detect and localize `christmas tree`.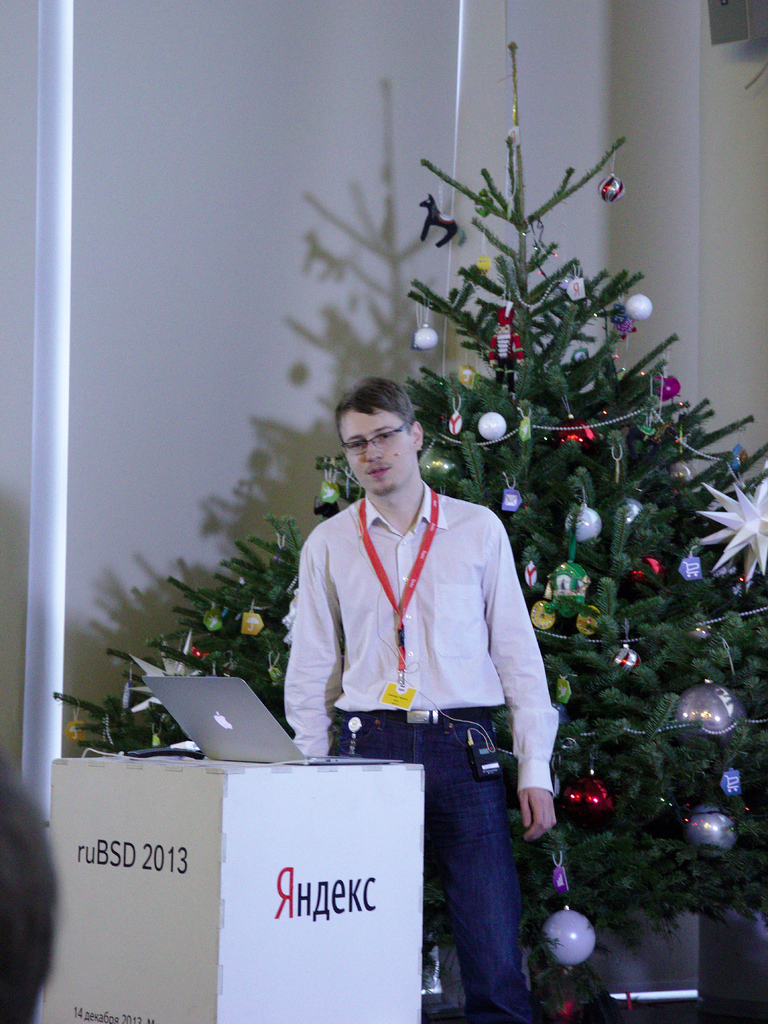
Localized at 51:38:767:1023.
